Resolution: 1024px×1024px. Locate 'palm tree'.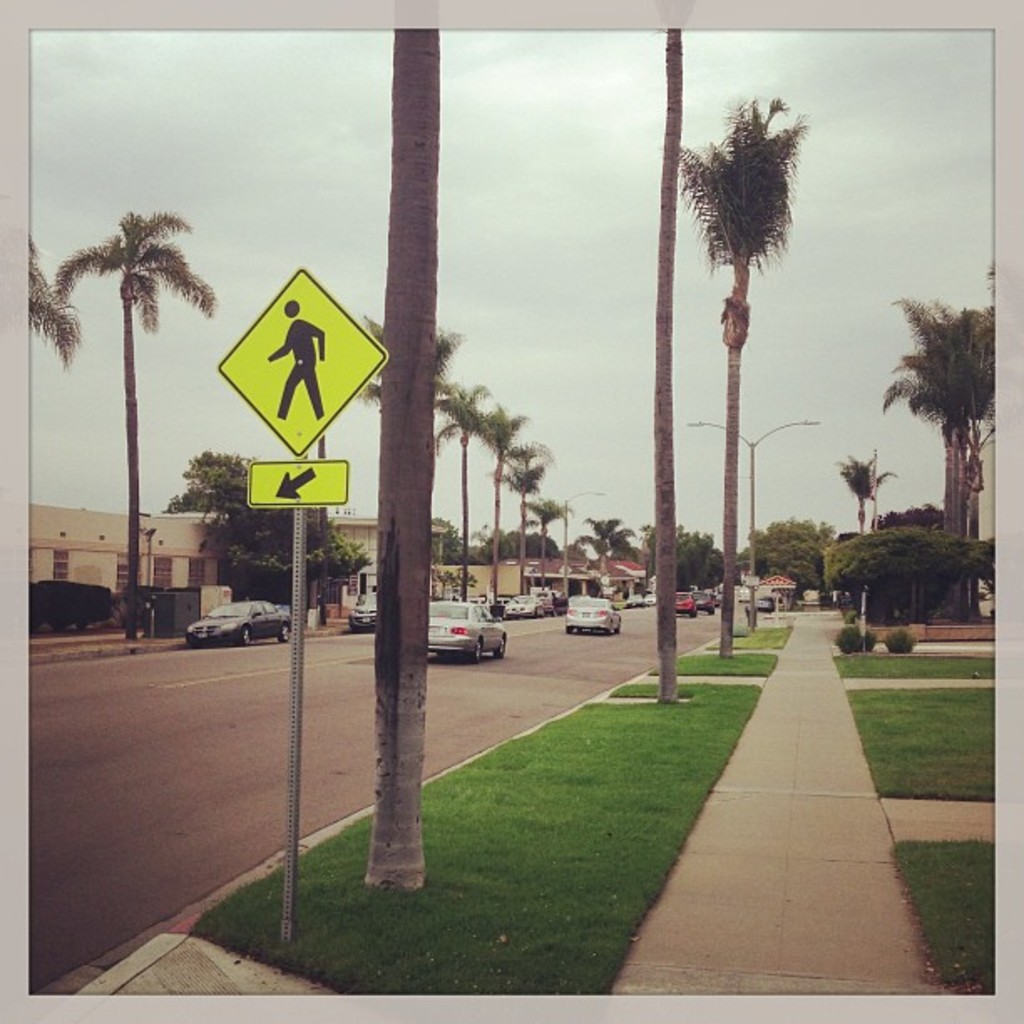
{"left": 430, "top": 383, "right": 479, "bottom": 587}.
